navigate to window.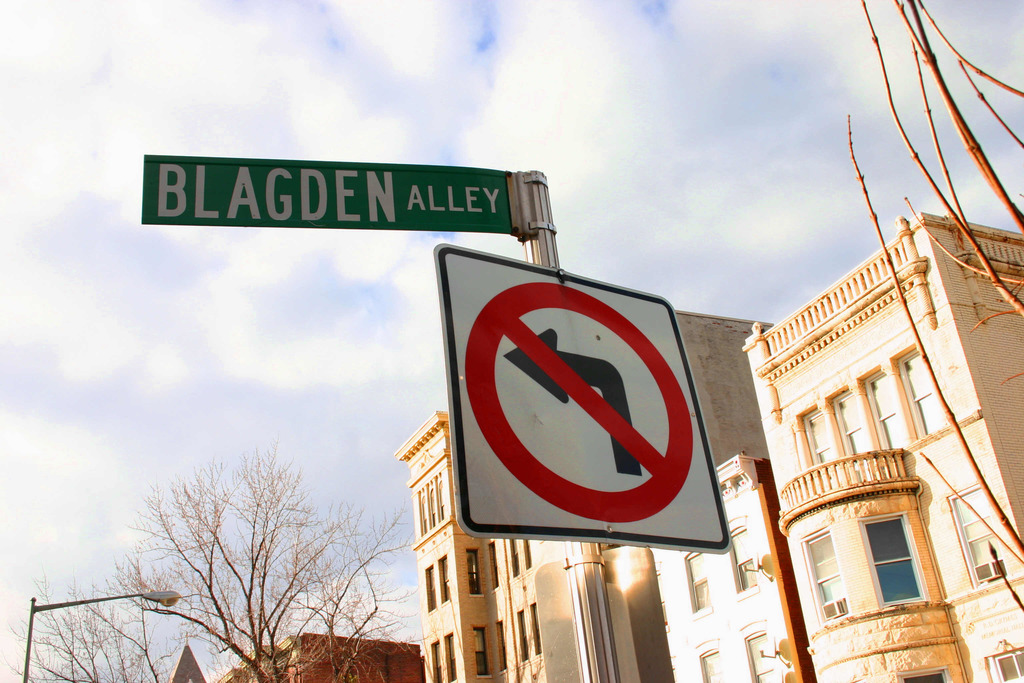
Navigation target: (x1=695, y1=647, x2=725, y2=682).
